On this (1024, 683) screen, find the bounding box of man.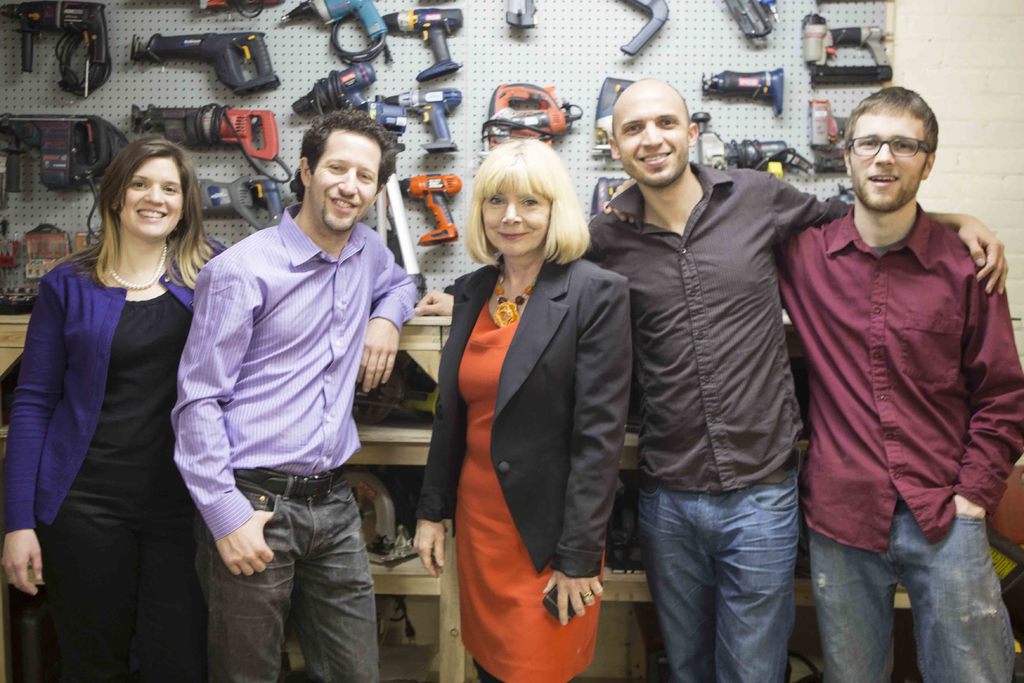
Bounding box: box(612, 86, 1023, 682).
